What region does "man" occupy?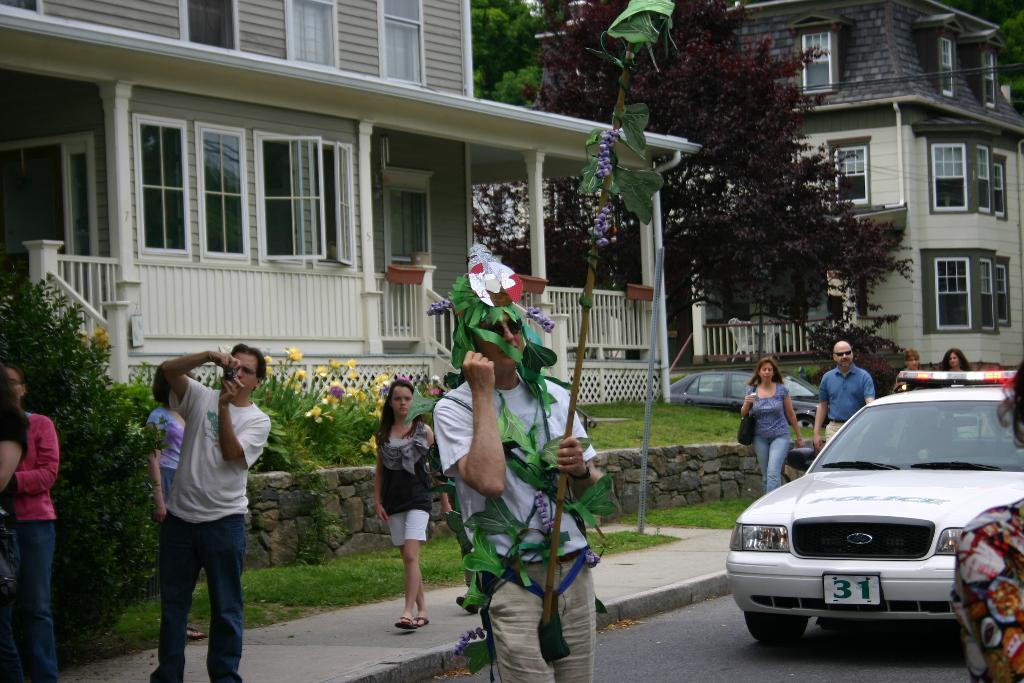
(812, 340, 878, 451).
